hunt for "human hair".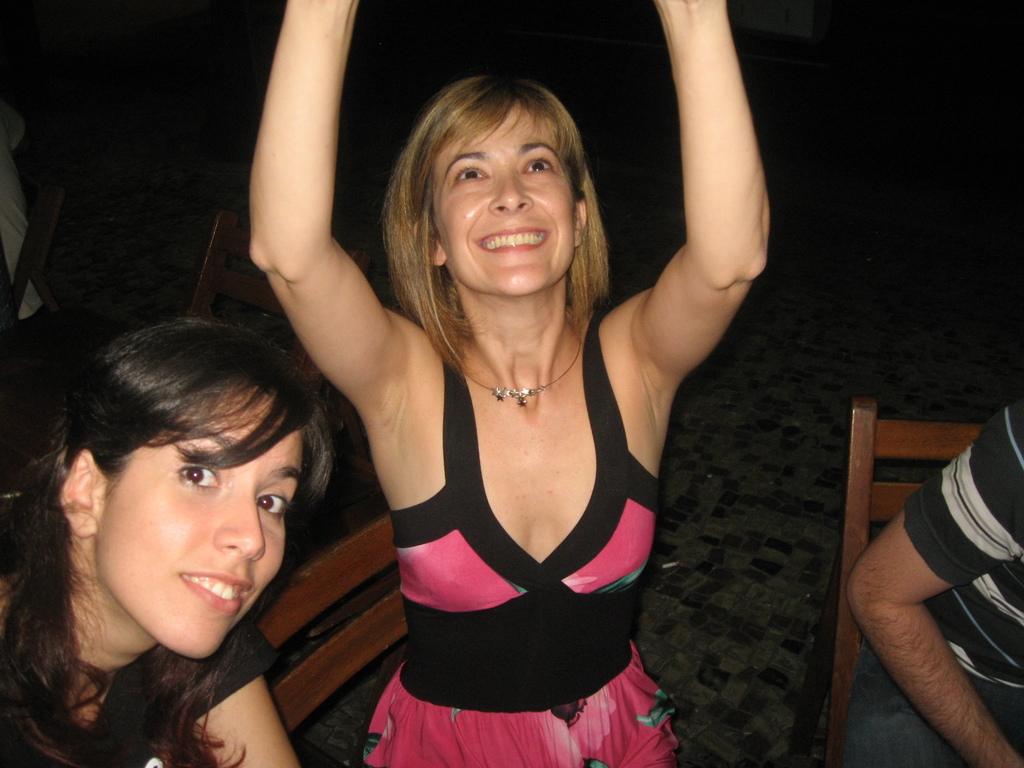
Hunted down at x1=0 y1=318 x2=338 y2=766.
